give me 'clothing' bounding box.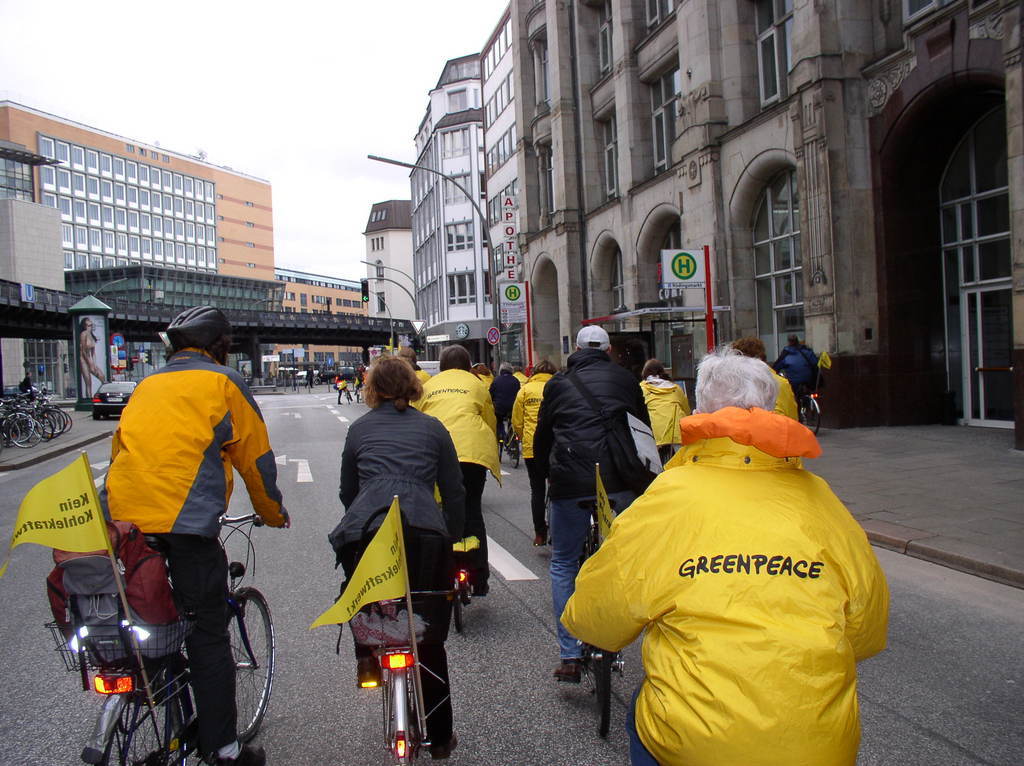
rect(326, 403, 471, 756).
